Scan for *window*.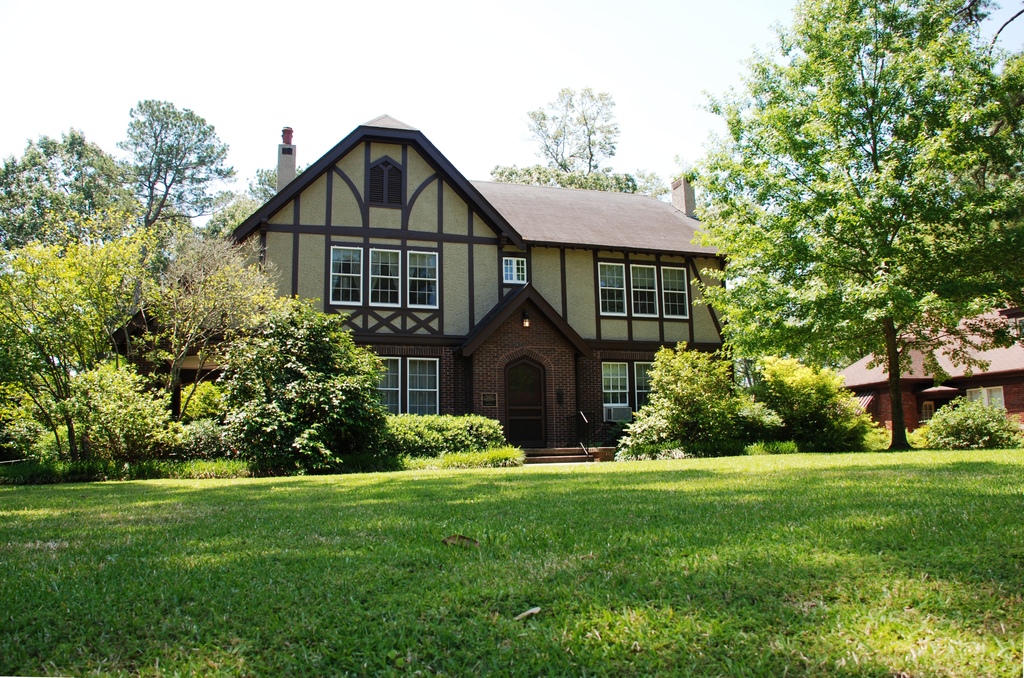
Scan result: 612/249/697/333.
